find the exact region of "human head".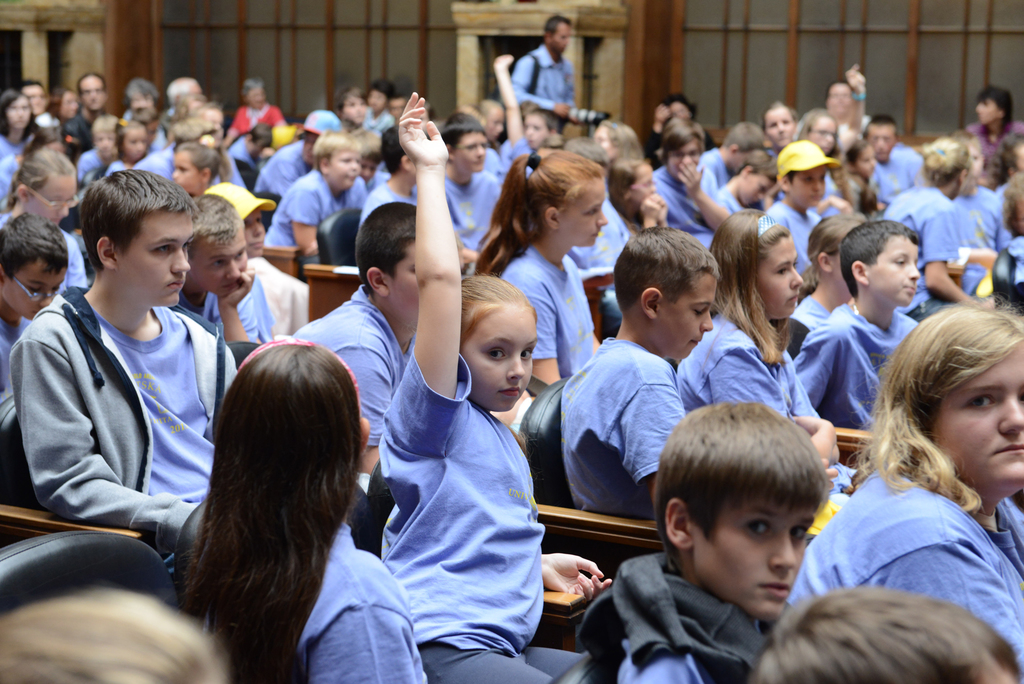
Exact region: [x1=732, y1=149, x2=781, y2=204].
